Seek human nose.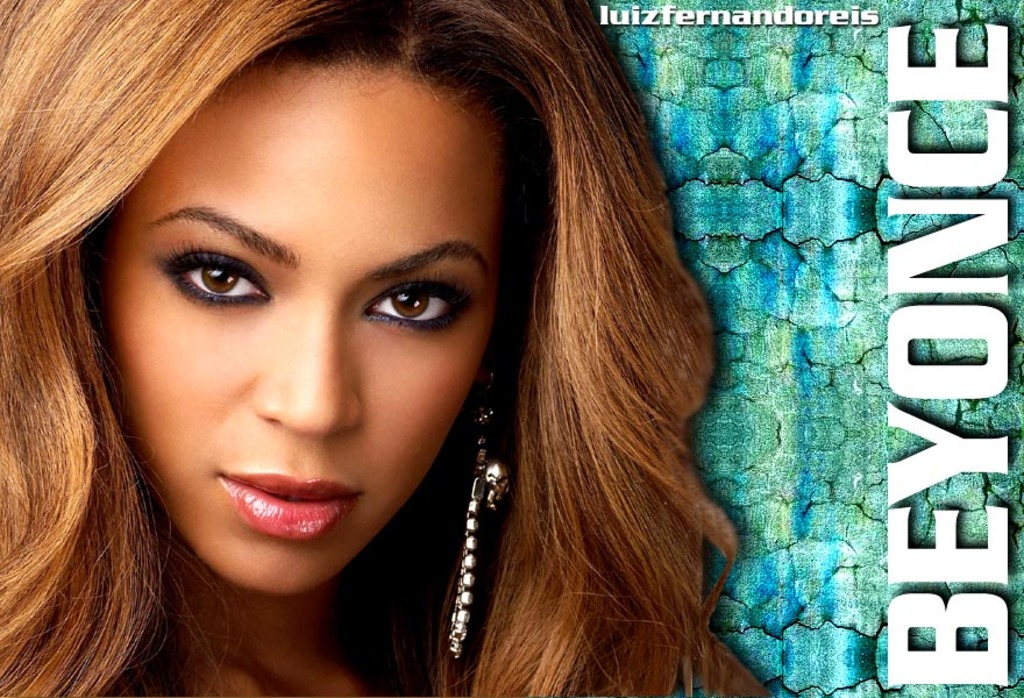
locate(247, 298, 368, 443).
